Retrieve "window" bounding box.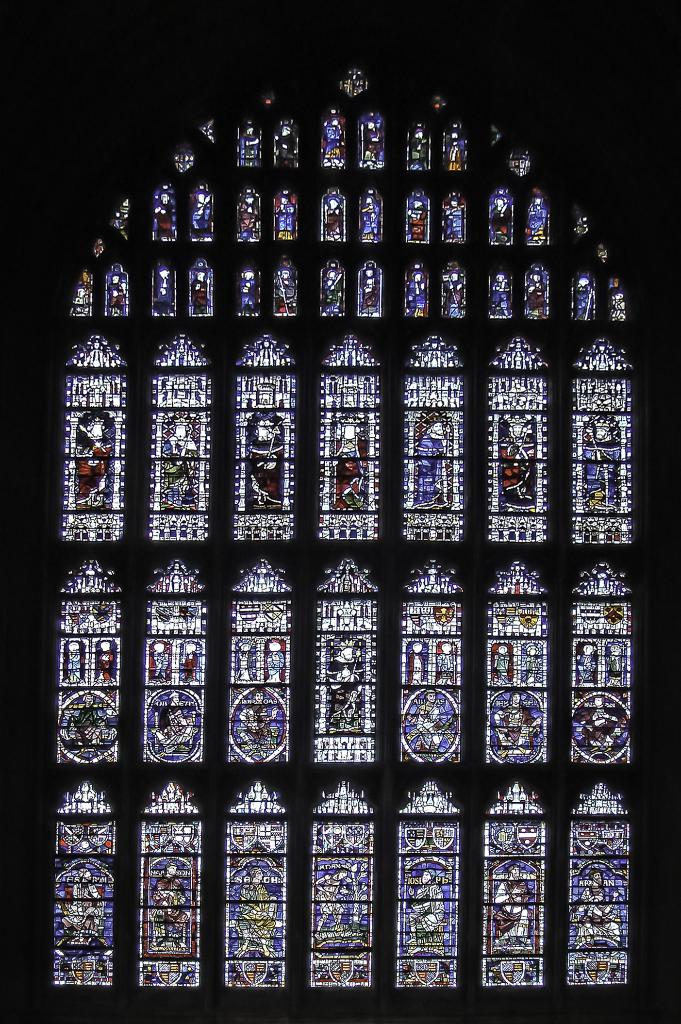
Bounding box: <box>397,563,455,765</box>.
